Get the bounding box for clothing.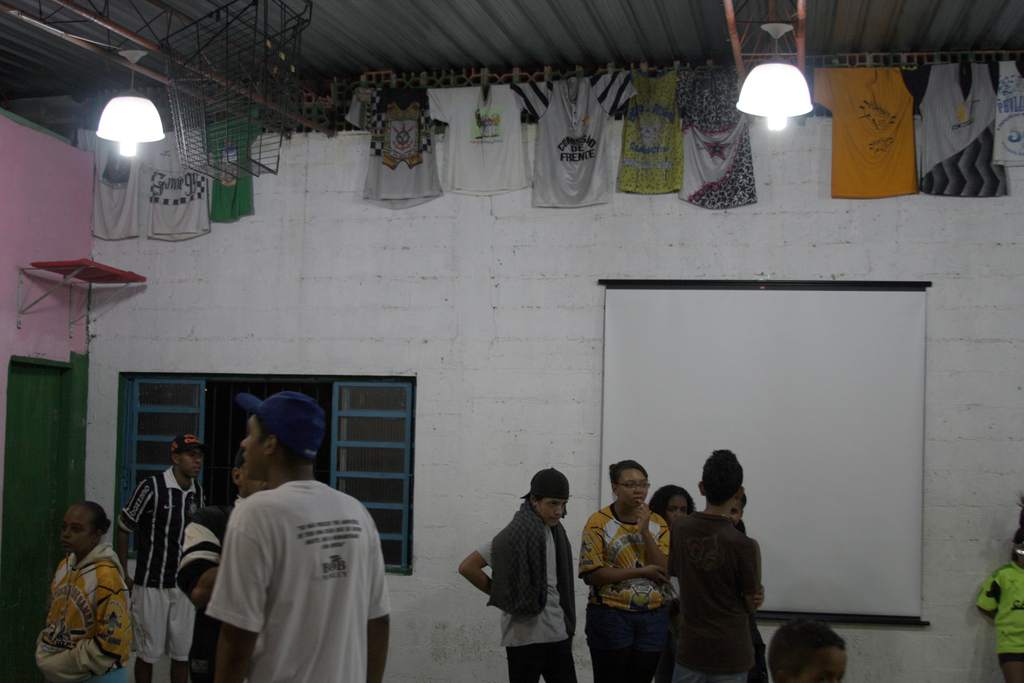
346 84 435 224.
